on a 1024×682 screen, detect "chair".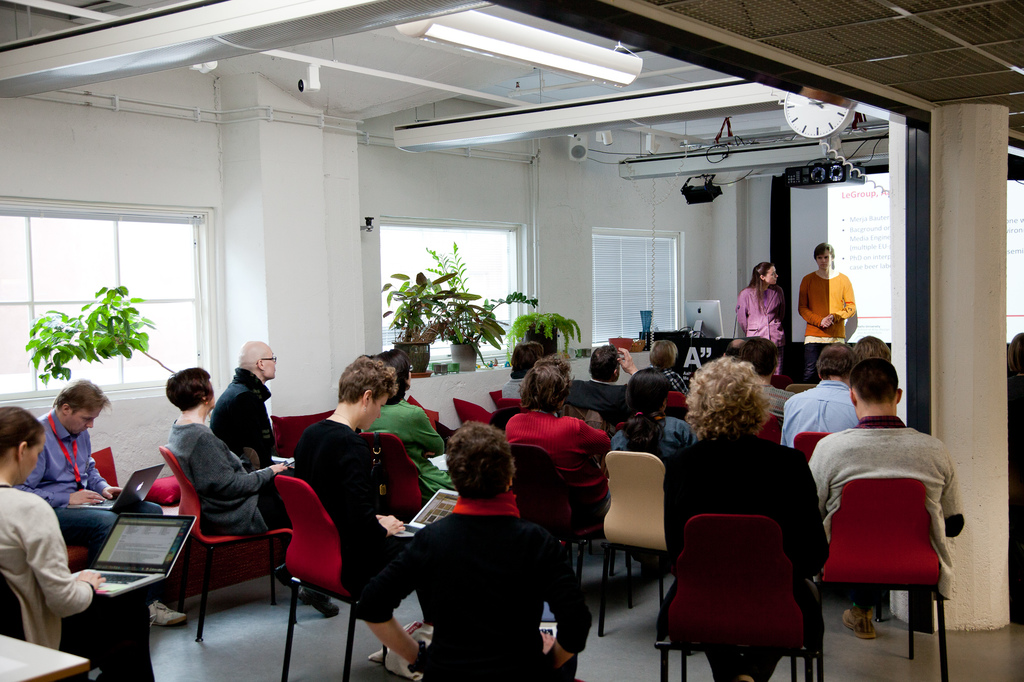
<bbox>676, 509, 838, 681</bbox>.
